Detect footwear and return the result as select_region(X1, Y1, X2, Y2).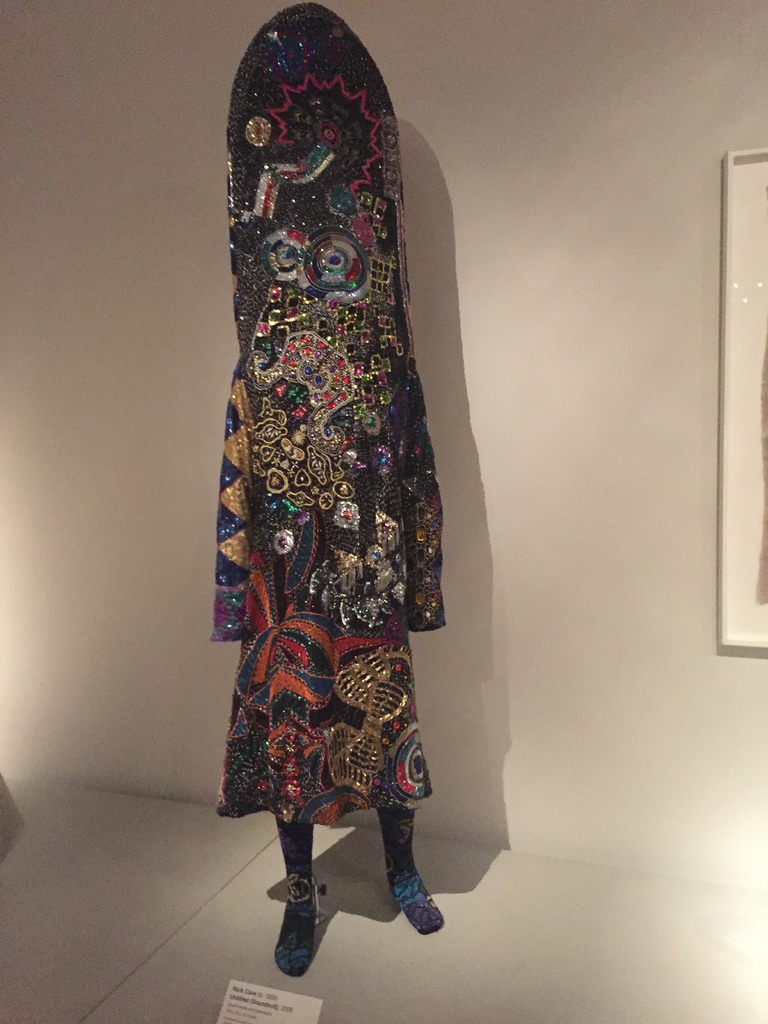
select_region(273, 883, 322, 979).
